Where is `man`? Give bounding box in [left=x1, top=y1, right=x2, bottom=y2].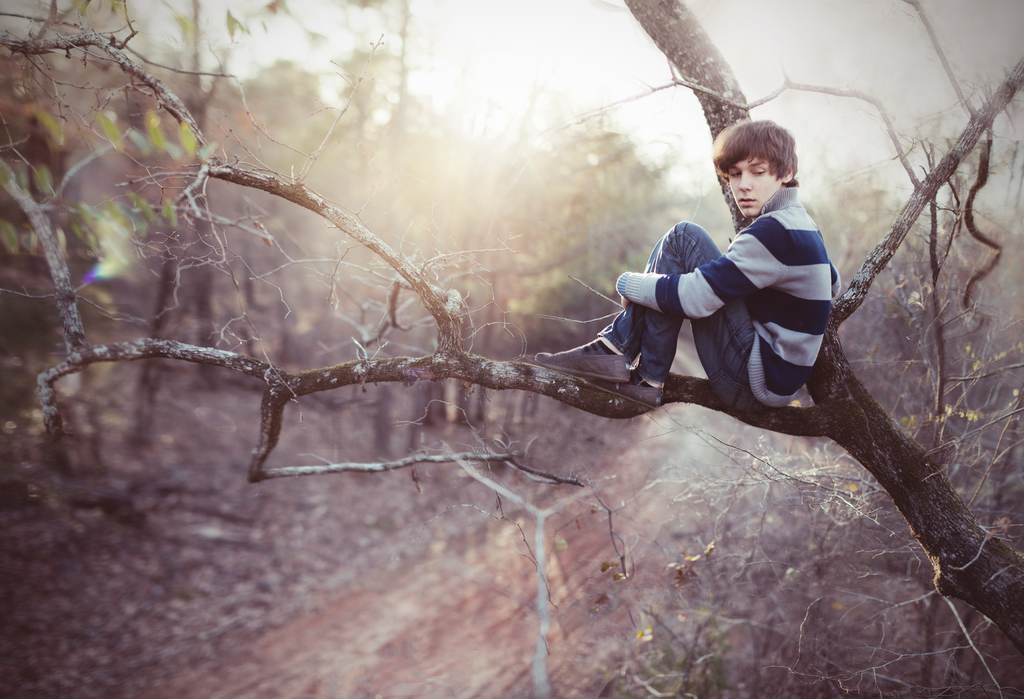
[left=490, top=152, right=852, bottom=444].
